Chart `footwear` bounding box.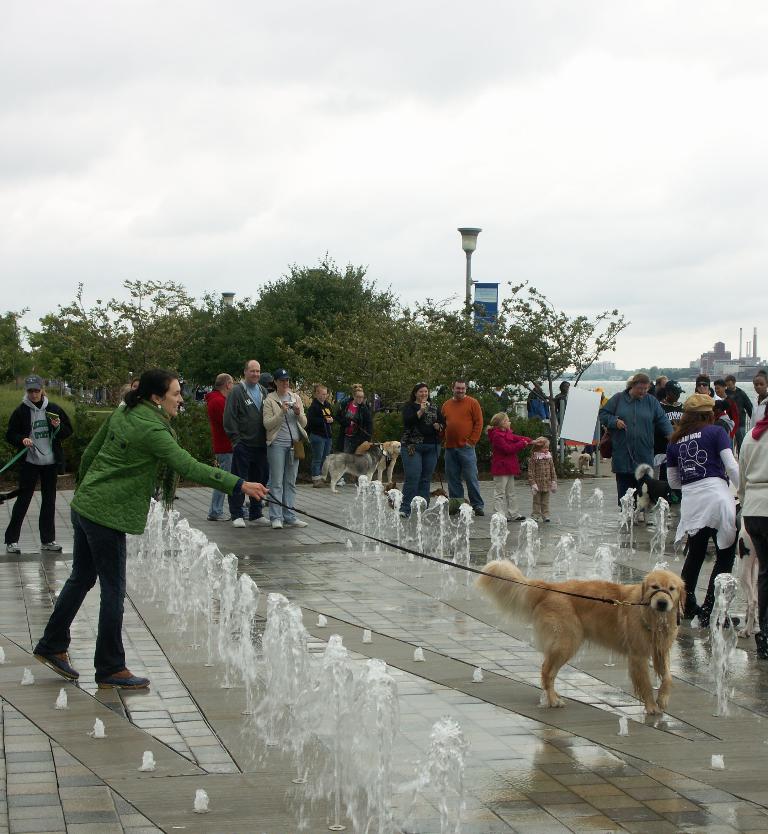
Charted: (left=33, top=646, right=80, bottom=682).
